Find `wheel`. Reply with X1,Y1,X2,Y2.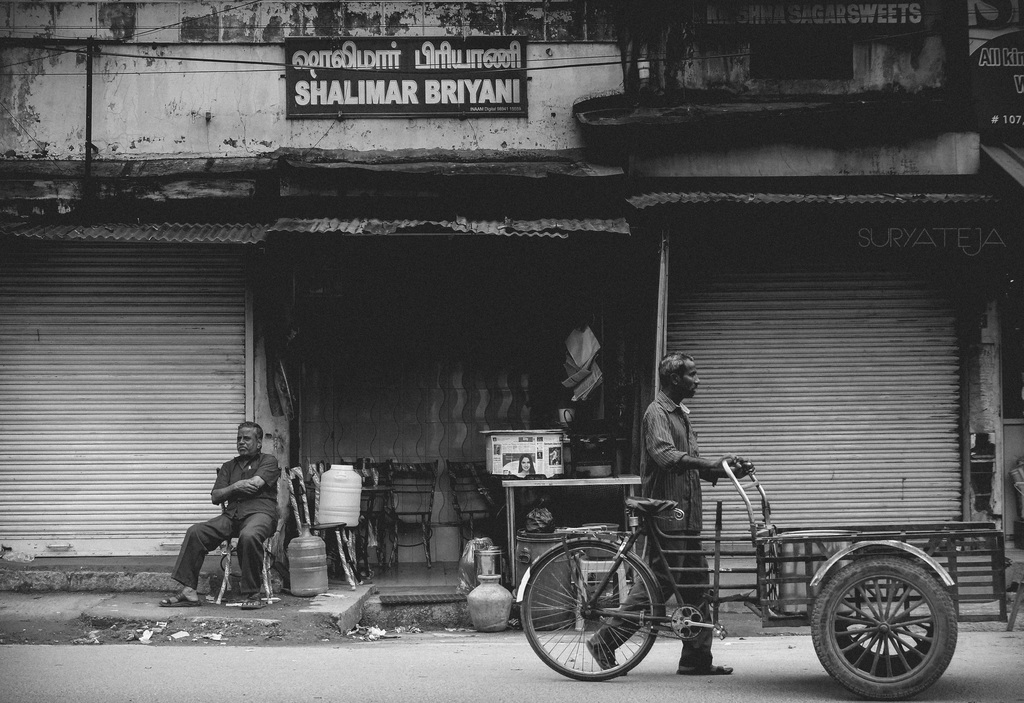
520,539,662,682.
